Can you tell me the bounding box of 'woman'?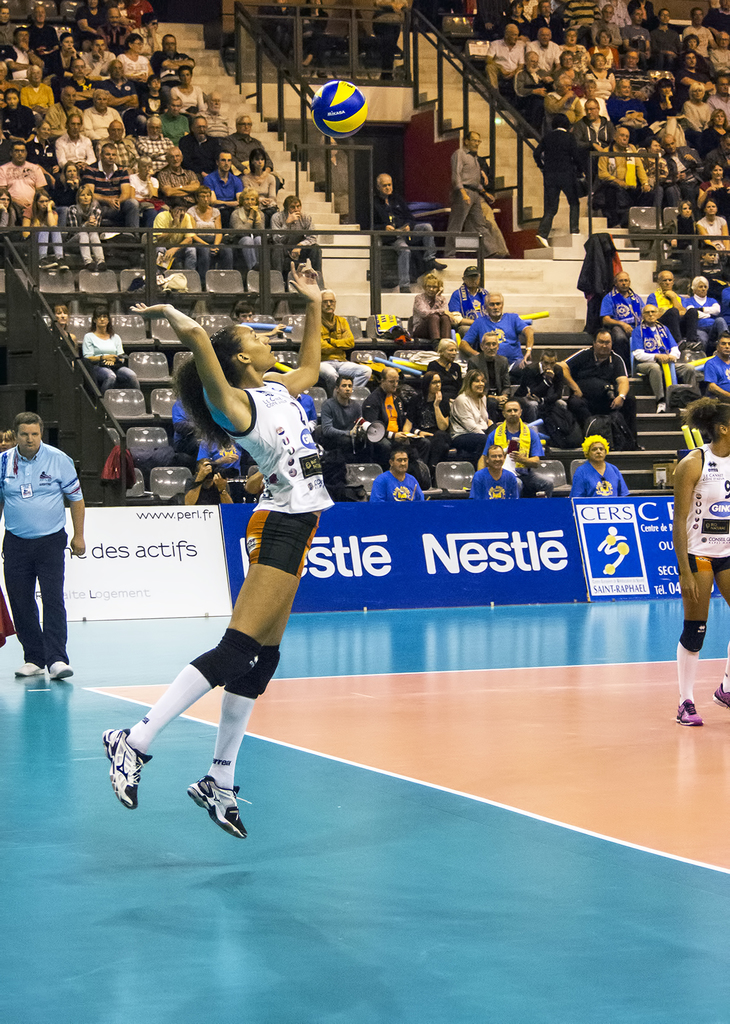
43, 28, 74, 88.
